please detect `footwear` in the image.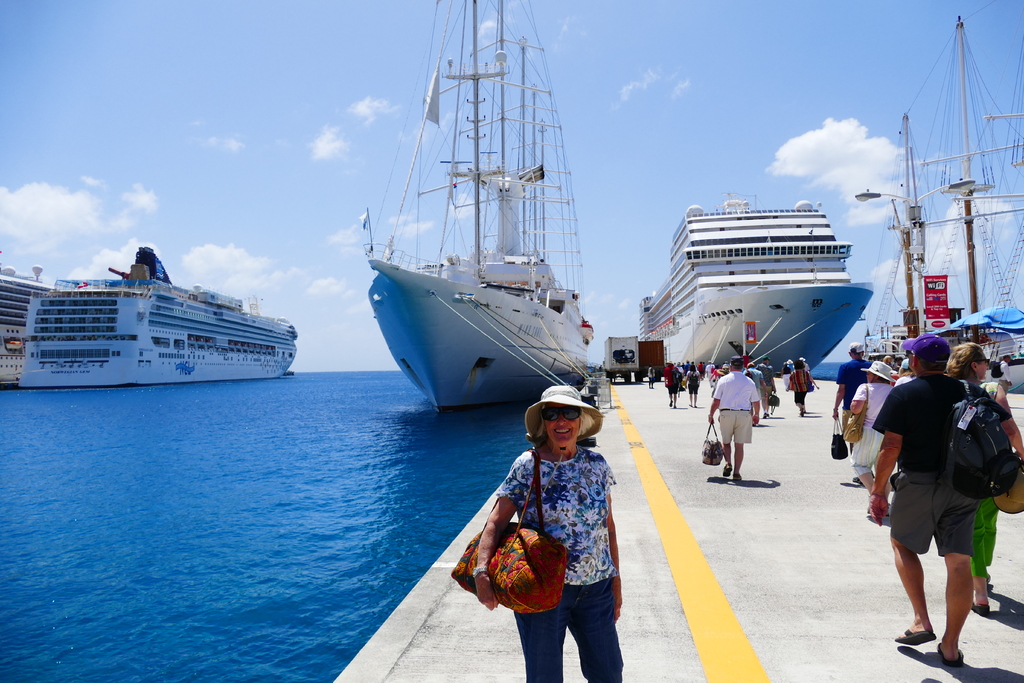
locate(854, 477, 860, 479).
